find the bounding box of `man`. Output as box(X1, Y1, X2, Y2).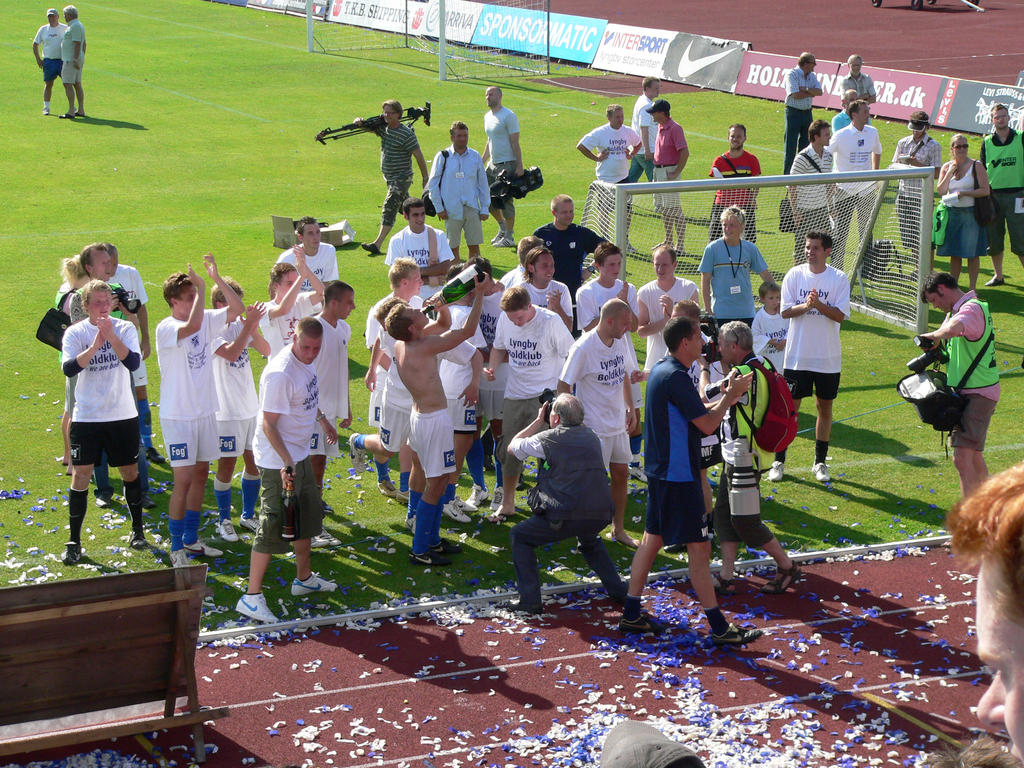
box(705, 123, 760, 241).
